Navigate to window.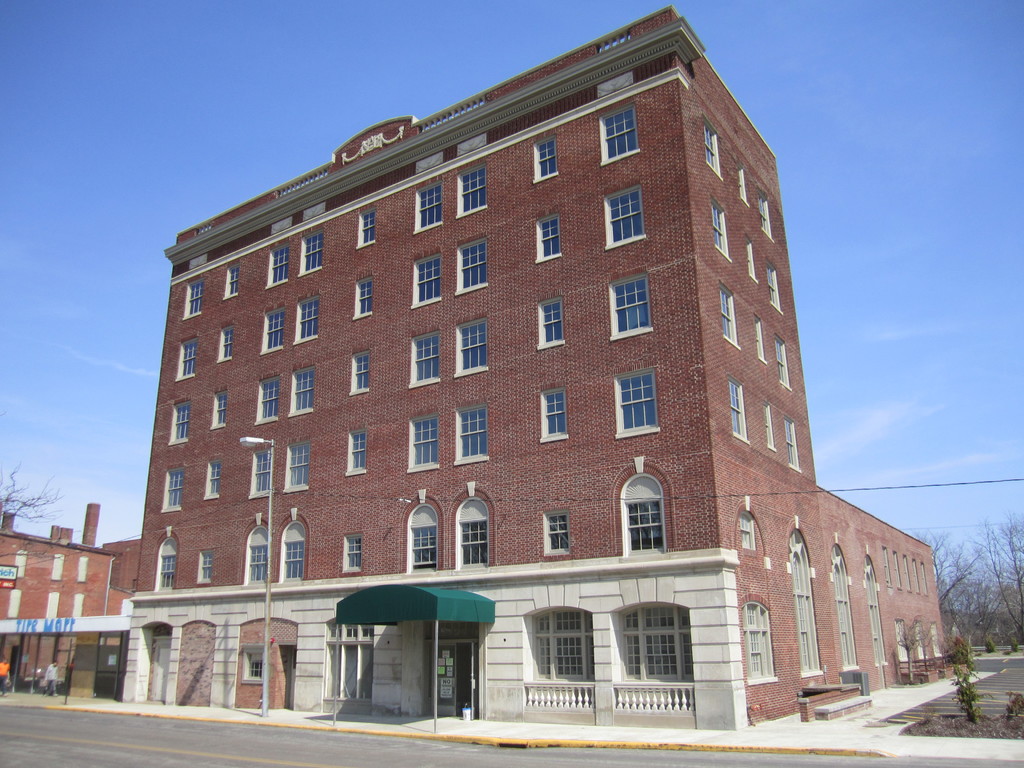
Navigation target: x1=727 y1=384 x2=748 y2=437.
